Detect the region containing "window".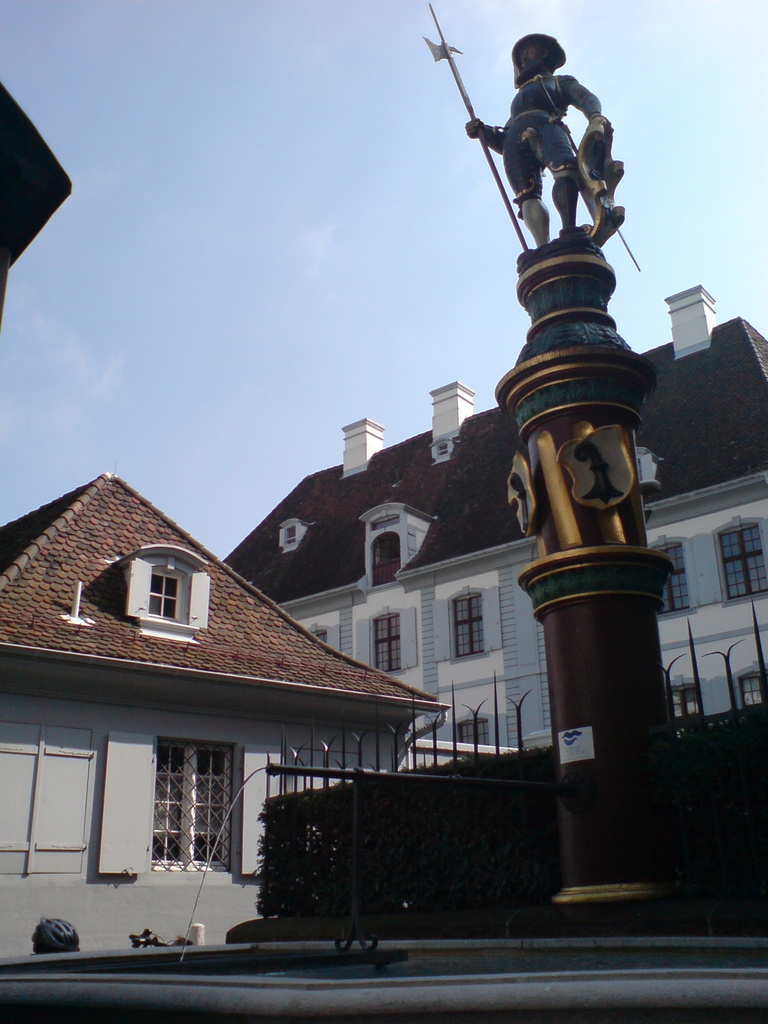
{"left": 735, "top": 660, "right": 767, "bottom": 706}.
